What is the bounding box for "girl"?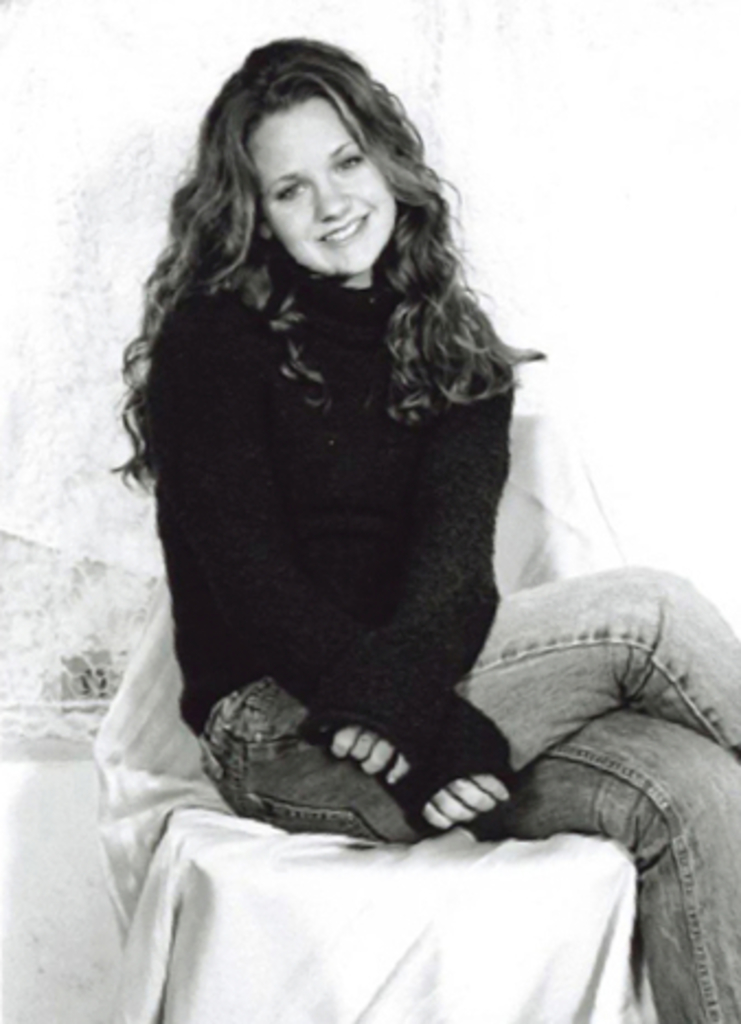
rect(99, 24, 739, 1022).
